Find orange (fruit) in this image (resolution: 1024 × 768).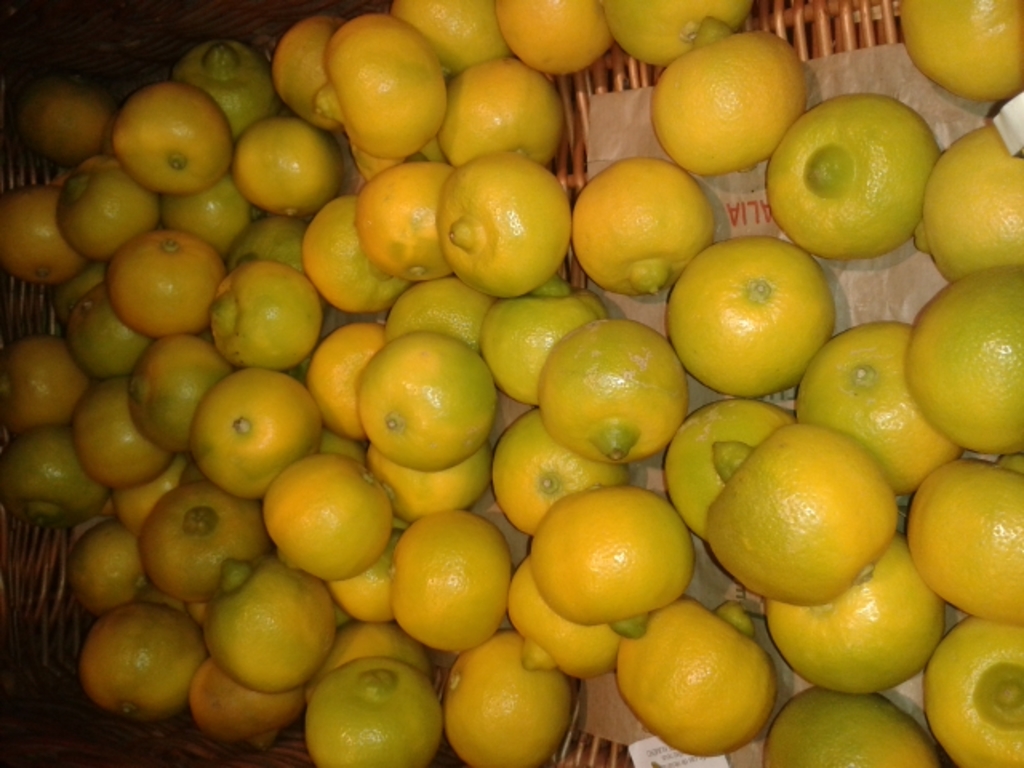
crop(216, 256, 304, 336).
